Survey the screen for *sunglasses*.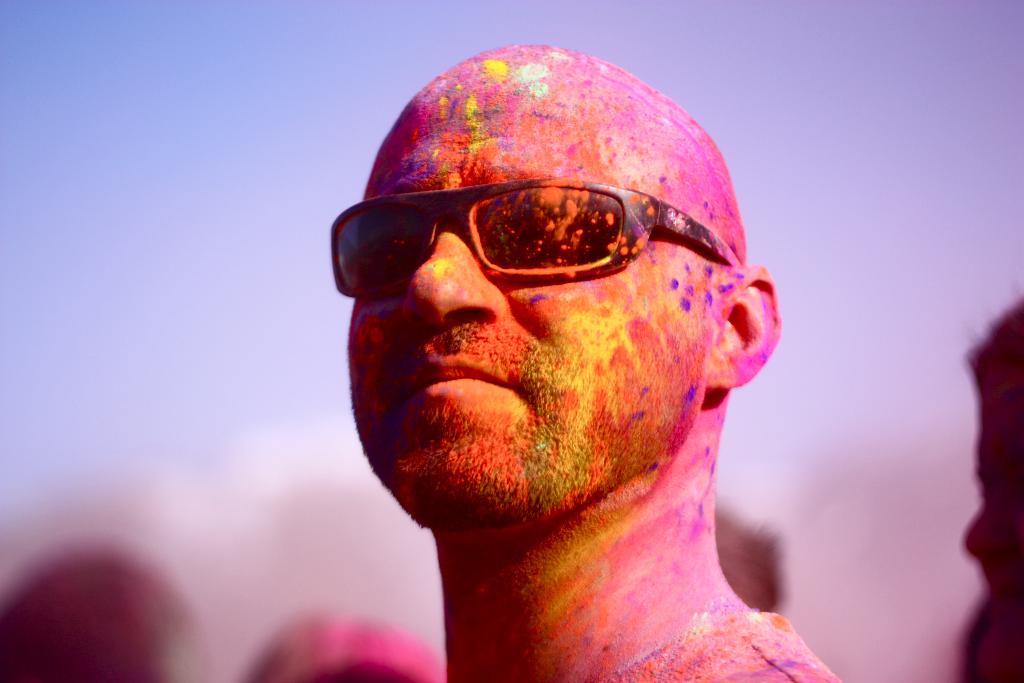
Survey found: <bbox>328, 177, 741, 297</bbox>.
